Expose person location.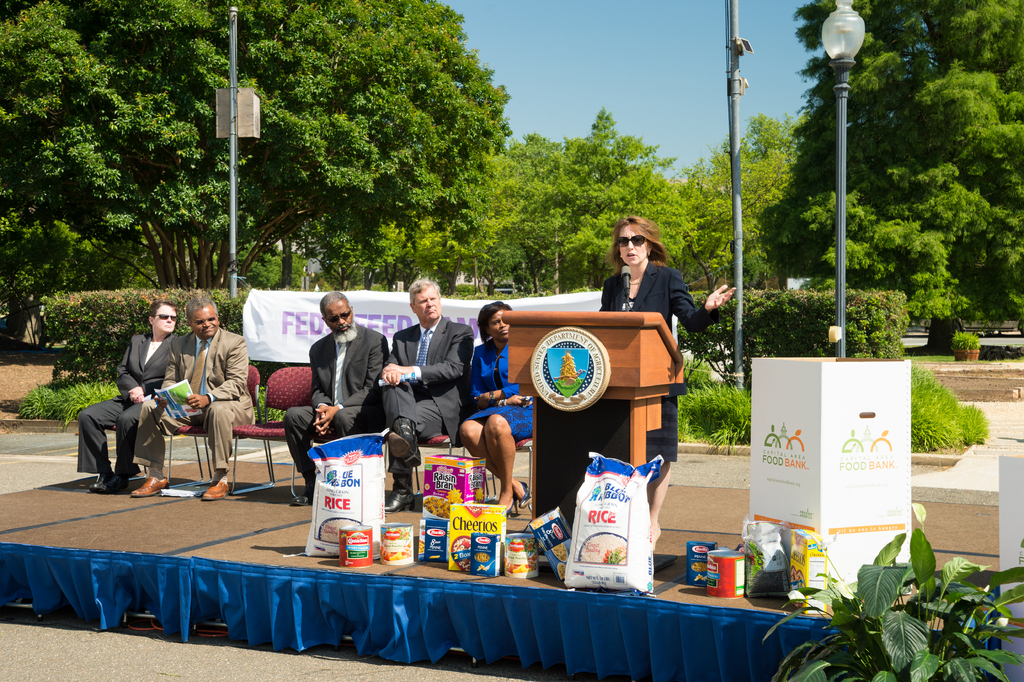
Exposed at [x1=70, y1=302, x2=178, y2=495].
